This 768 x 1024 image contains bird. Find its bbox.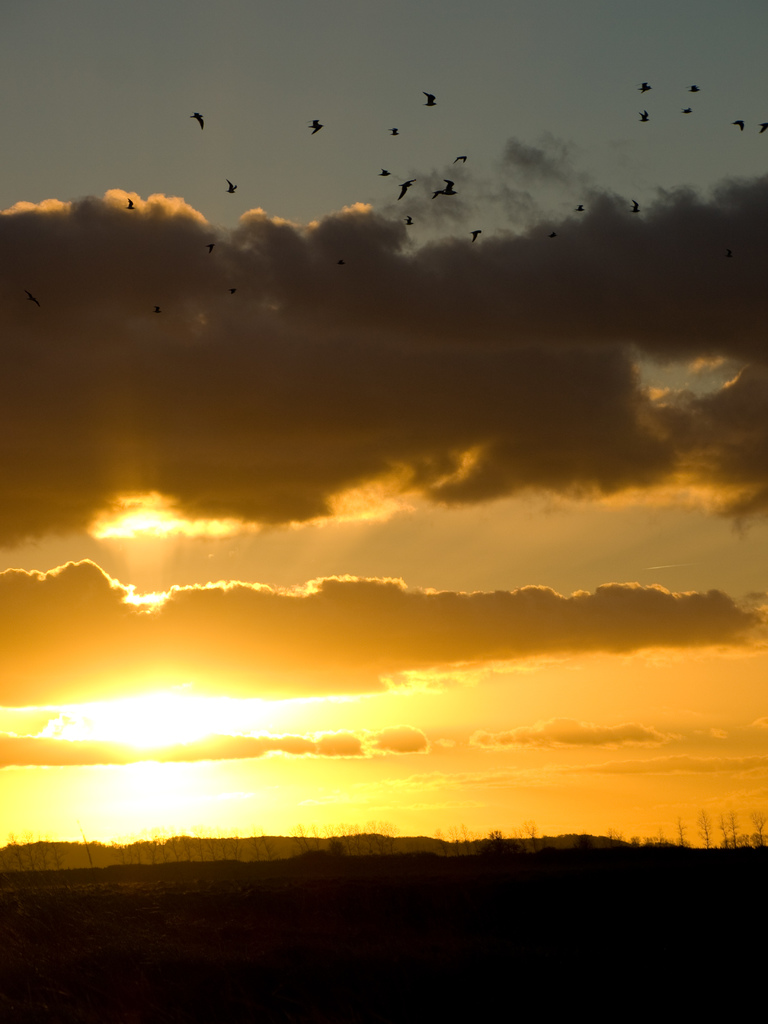
locate(377, 164, 393, 177).
